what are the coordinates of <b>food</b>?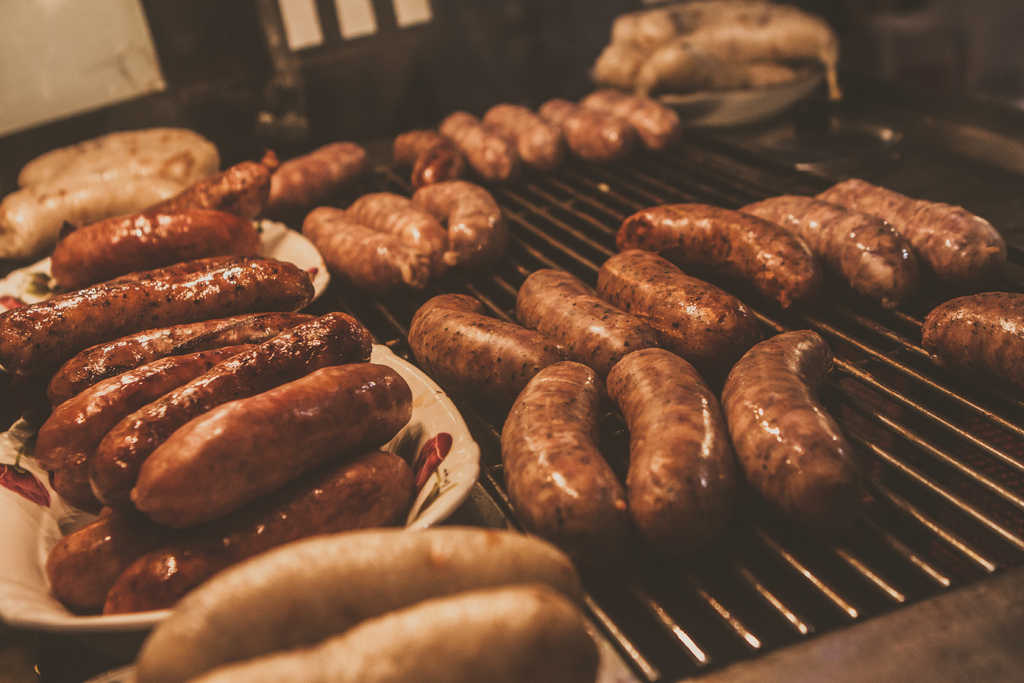
detection(350, 193, 442, 265).
